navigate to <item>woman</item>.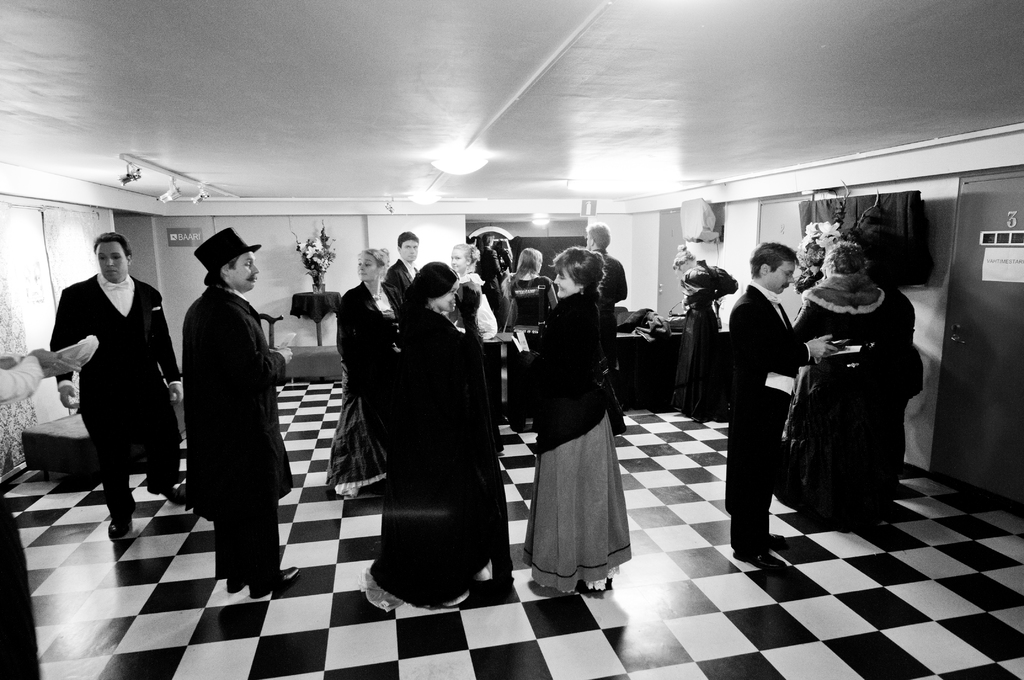
Navigation target: <region>791, 236, 897, 521</region>.
